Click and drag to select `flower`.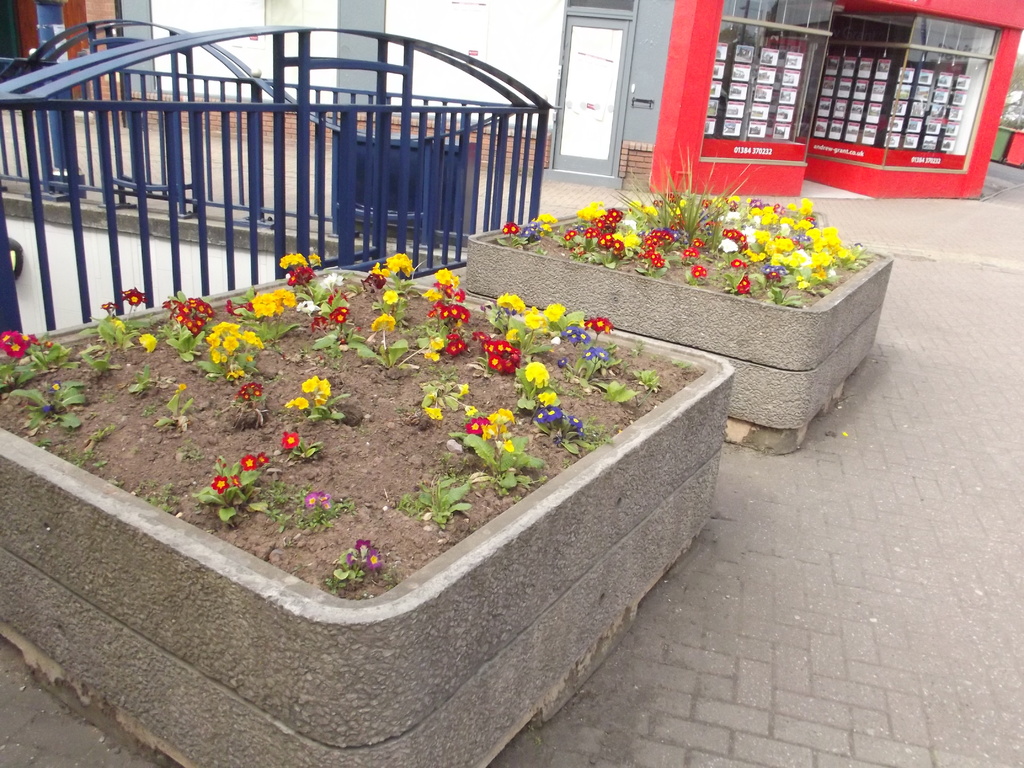
Selection: (left=324, top=270, right=344, bottom=286).
